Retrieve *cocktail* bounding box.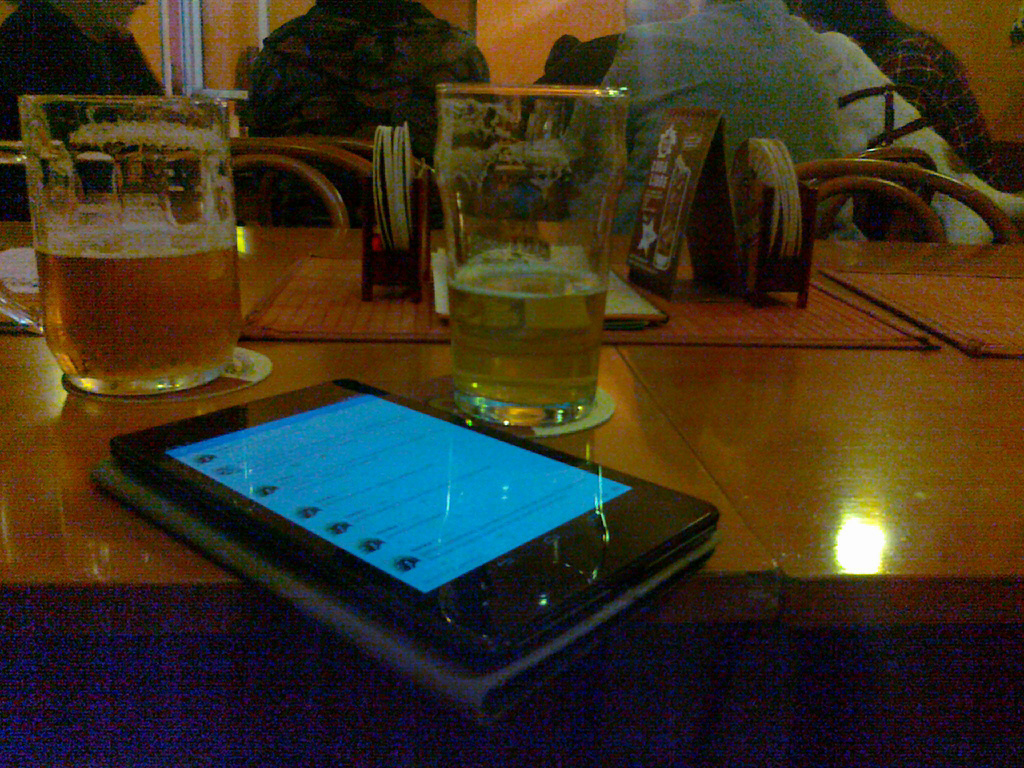
Bounding box: [left=0, top=79, right=243, bottom=396].
